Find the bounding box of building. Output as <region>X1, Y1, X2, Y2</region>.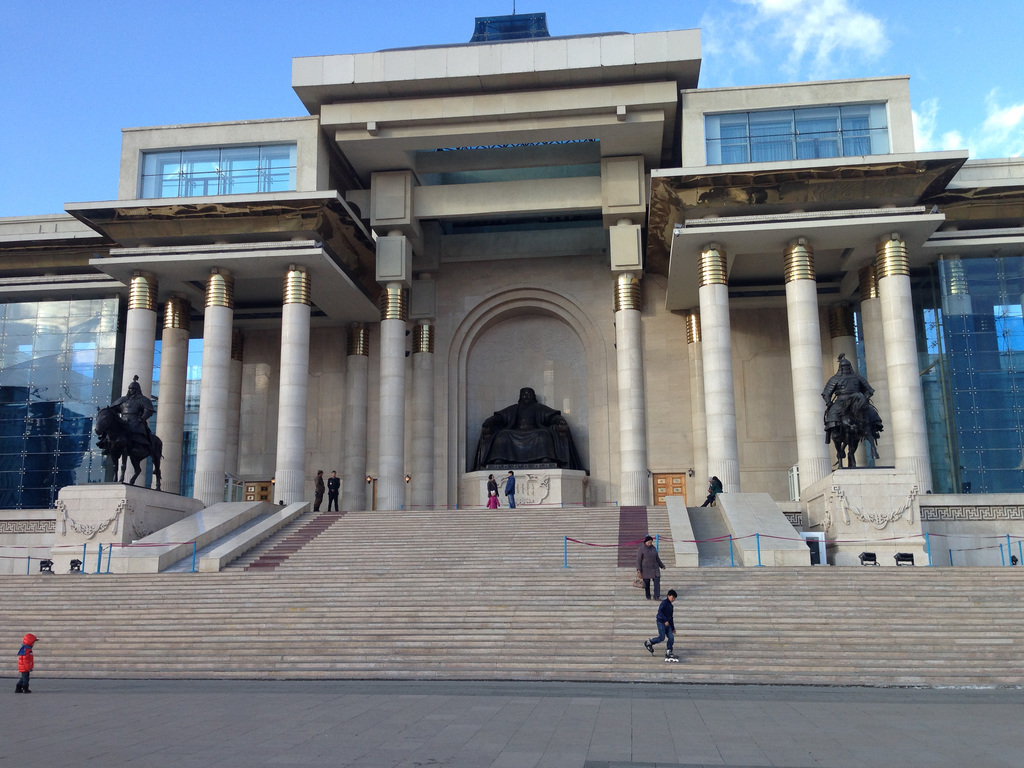
<region>0, 11, 1023, 570</region>.
